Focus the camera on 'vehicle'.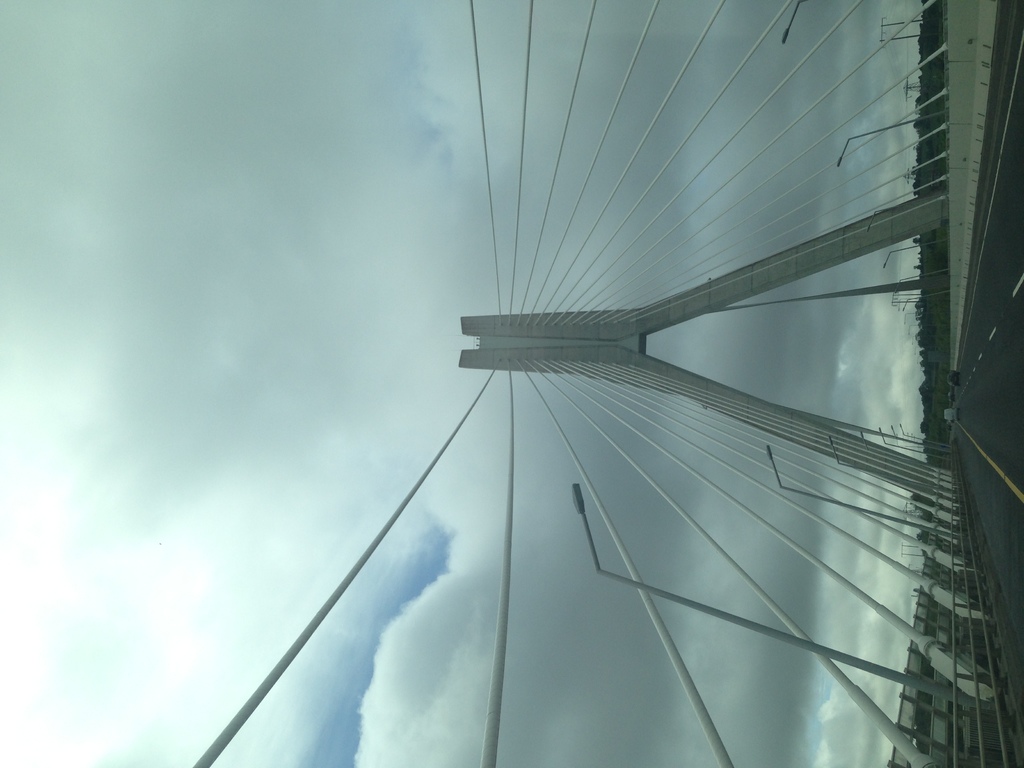
Focus region: [left=938, top=371, right=959, bottom=387].
